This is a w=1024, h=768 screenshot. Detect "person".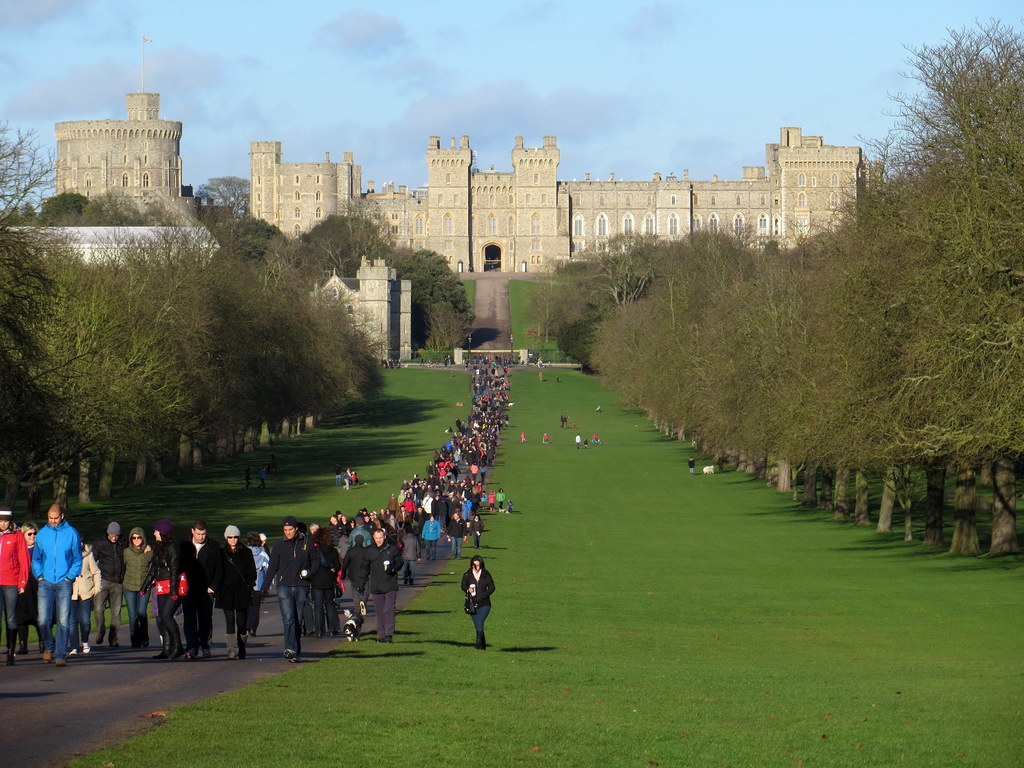
(x1=575, y1=431, x2=582, y2=446).
